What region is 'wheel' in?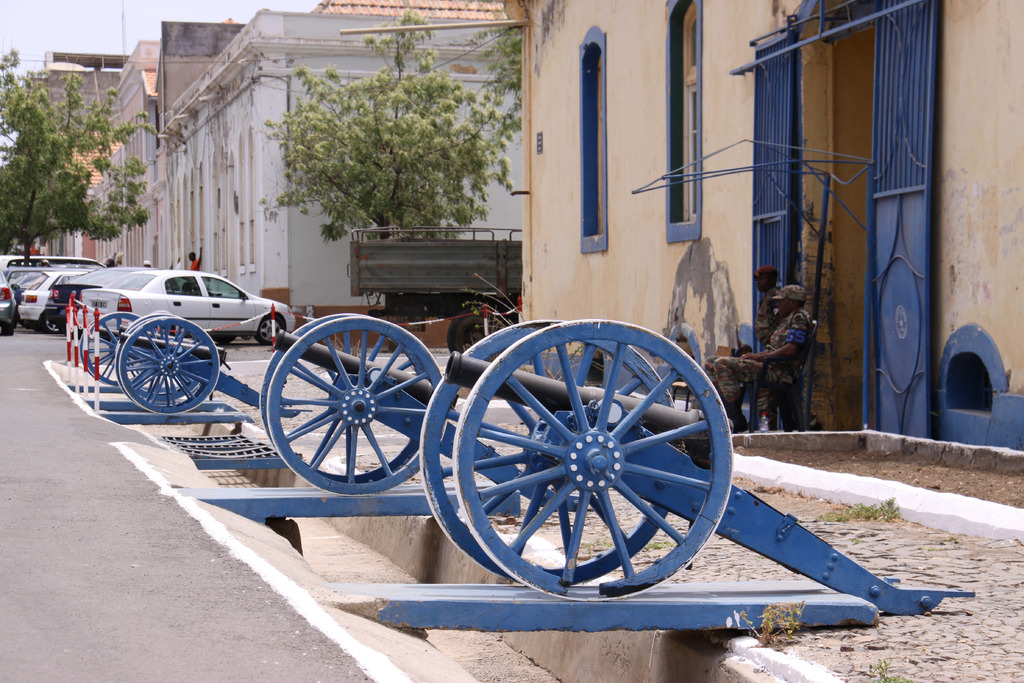
pyautogui.locateOnScreen(214, 336, 237, 342).
